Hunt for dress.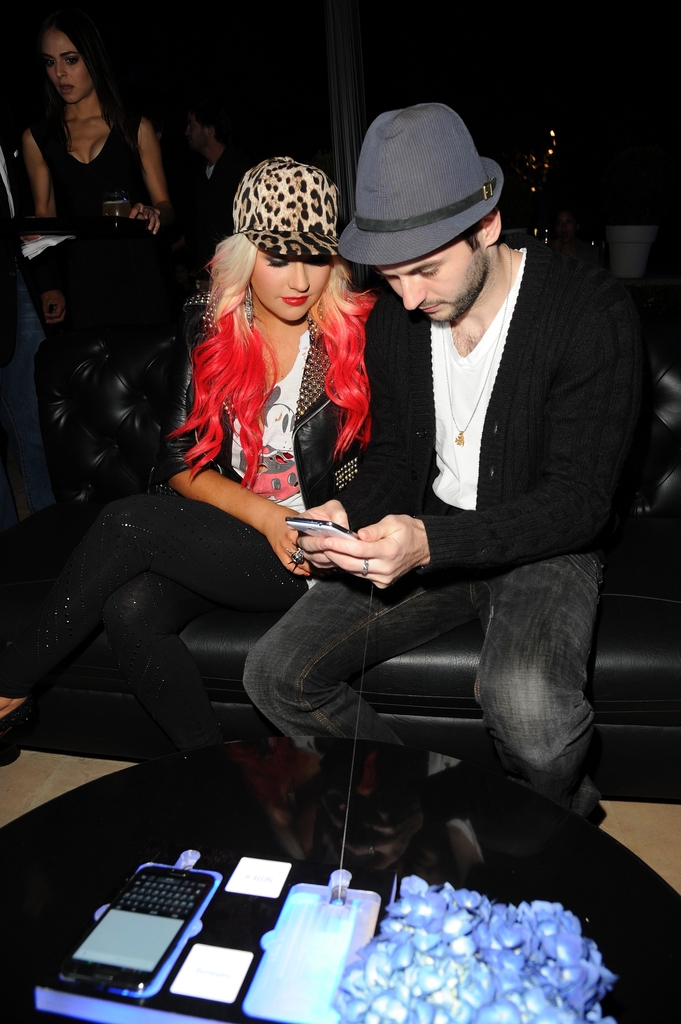
Hunted down at 23:109:164:339.
